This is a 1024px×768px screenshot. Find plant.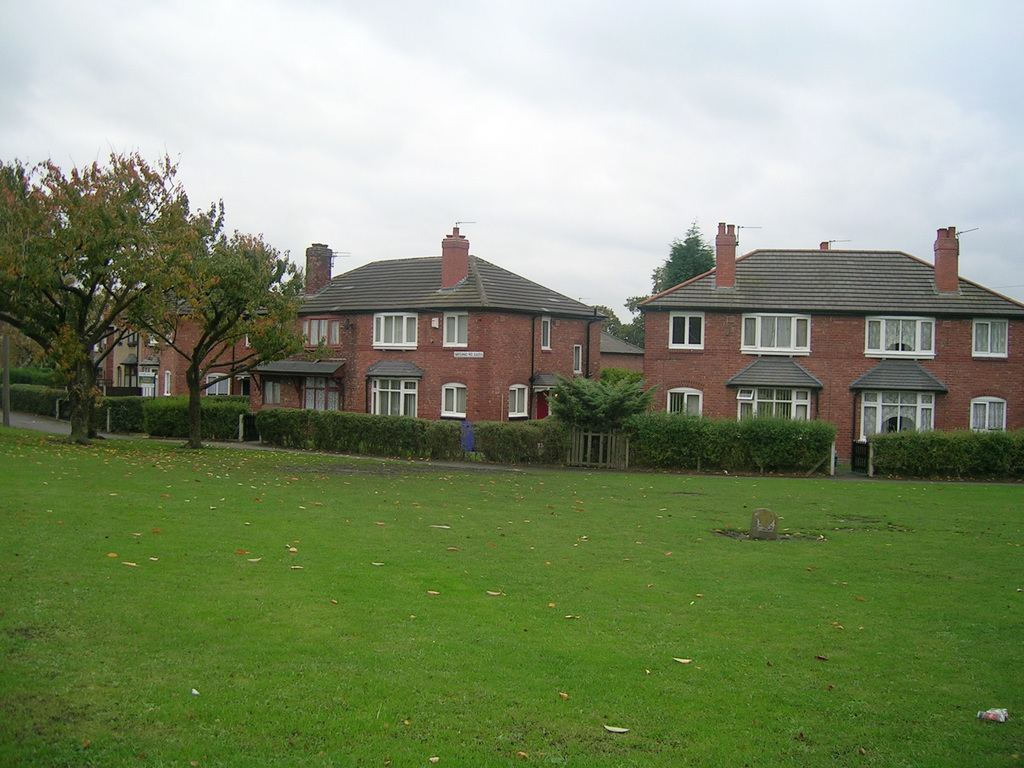
Bounding box: select_region(543, 367, 657, 440).
